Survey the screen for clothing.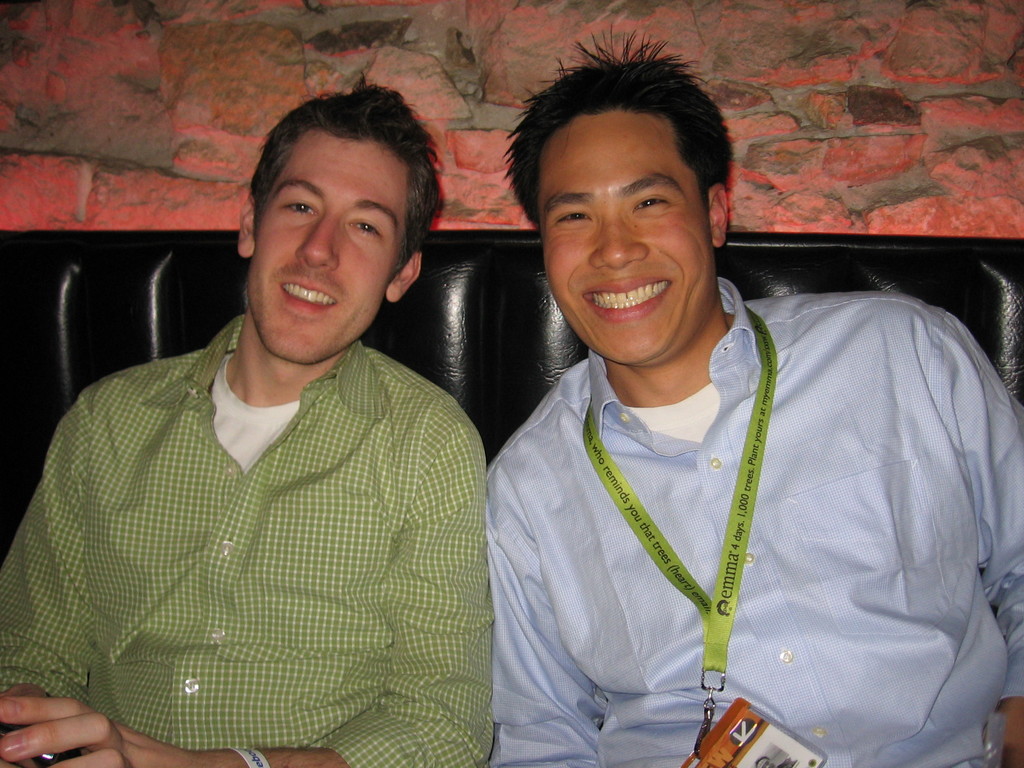
Survey found: [left=0, top=314, right=493, bottom=767].
